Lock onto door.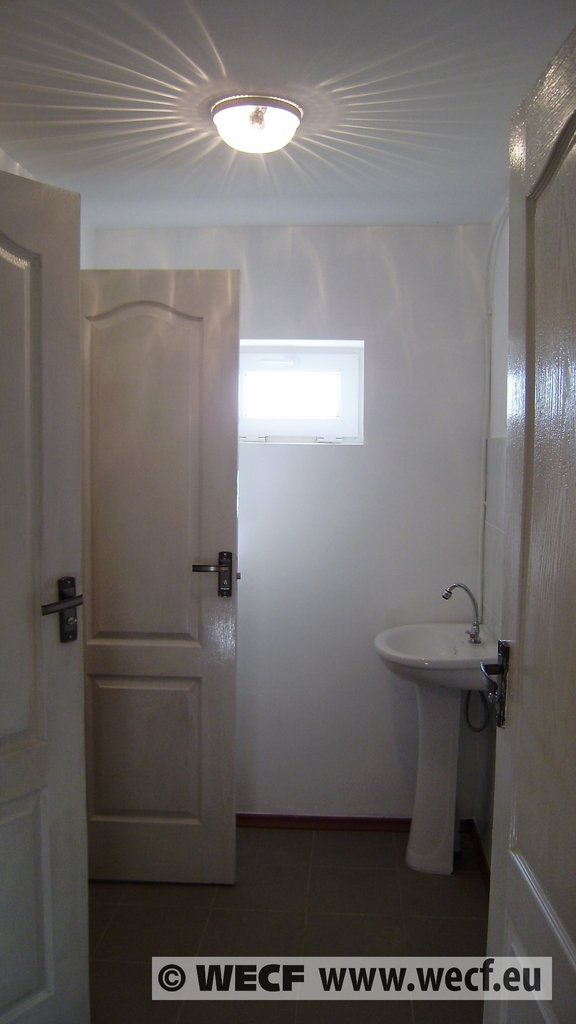
Locked: {"left": 83, "top": 266, "right": 237, "bottom": 890}.
